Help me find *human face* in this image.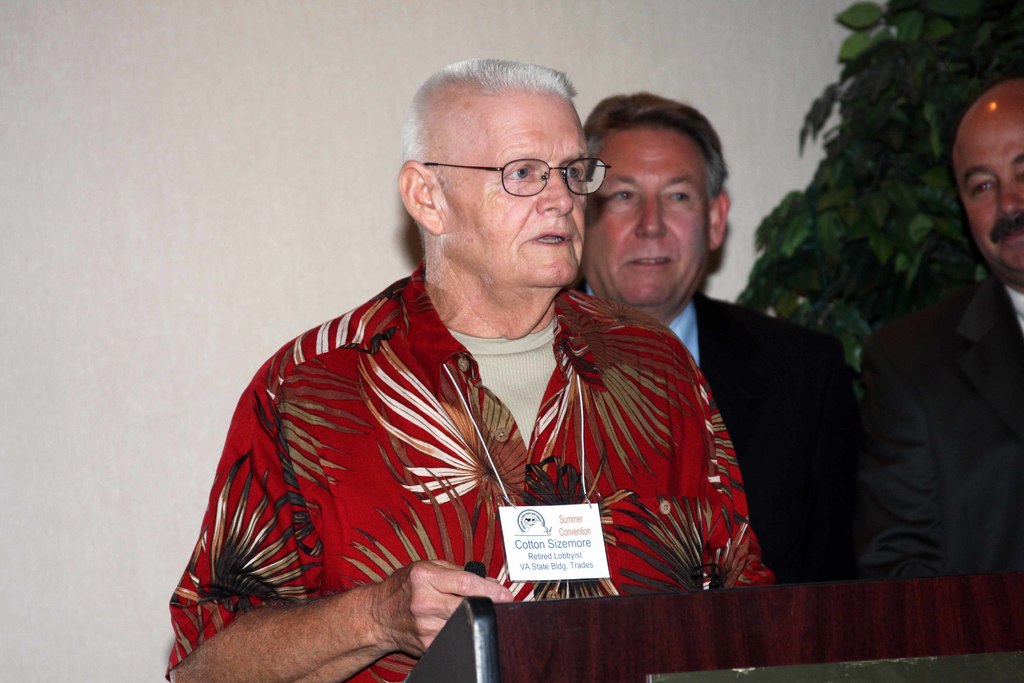
Found it: <bbox>956, 103, 1023, 274</bbox>.
